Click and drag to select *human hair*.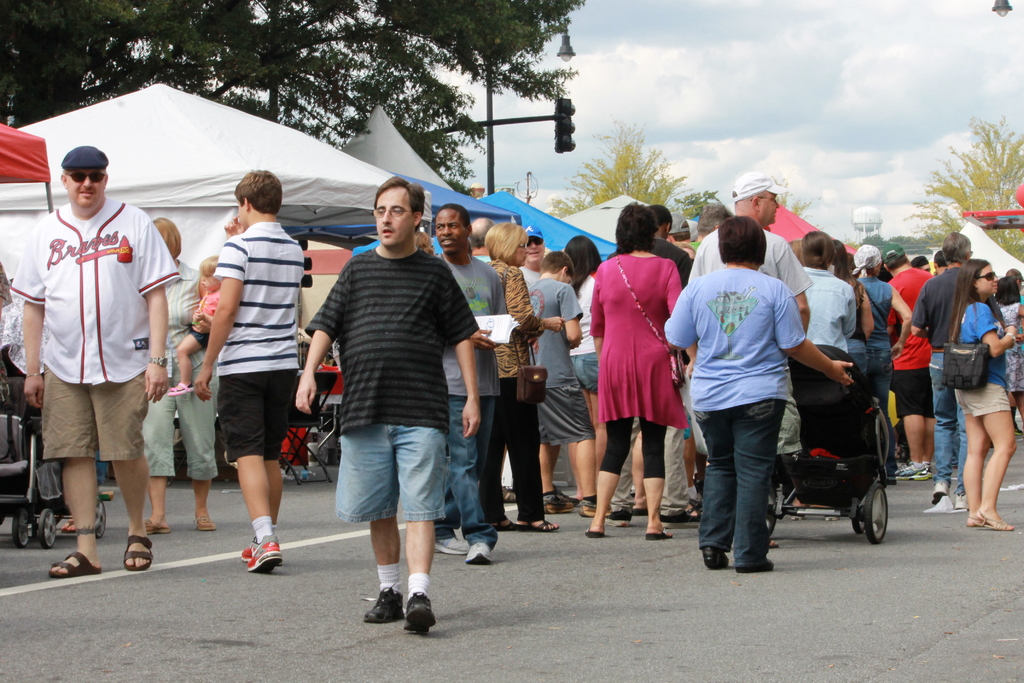
Selection: (611,202,656,252).
